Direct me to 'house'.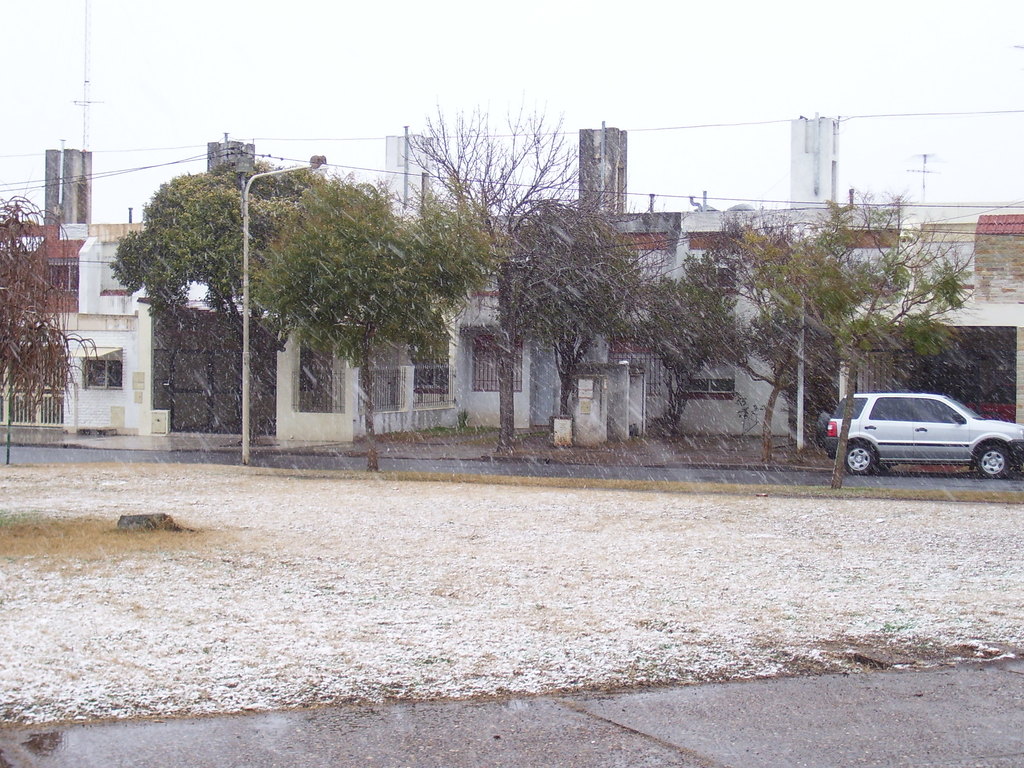
Direction: 785, 129, 1023, 470.
